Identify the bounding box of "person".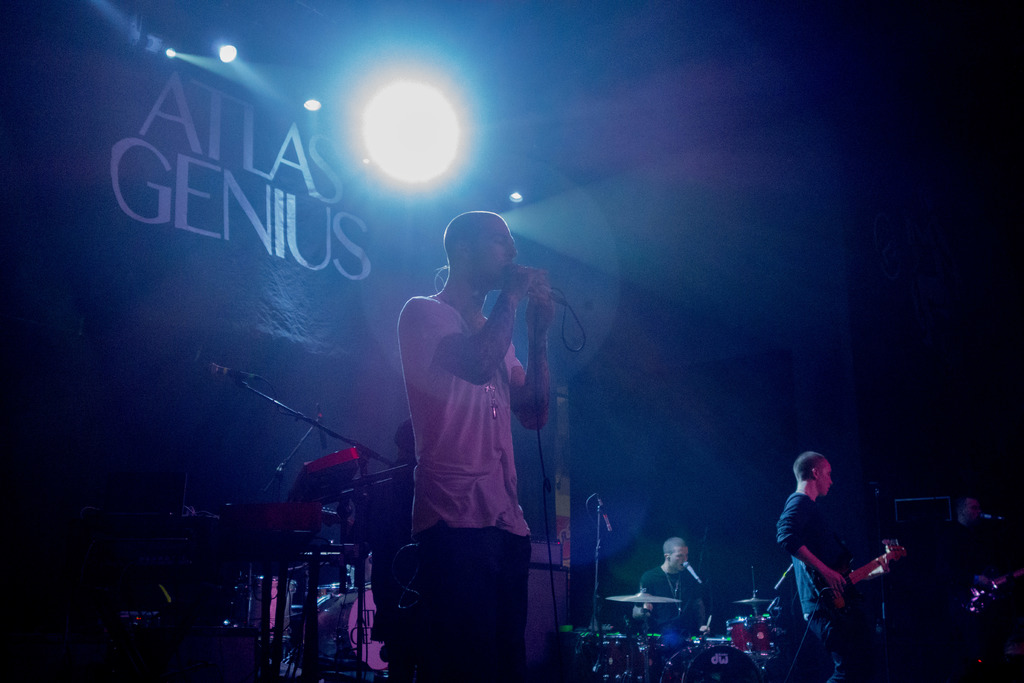
(x1=767, y1=443, x2=890, y2=673).
